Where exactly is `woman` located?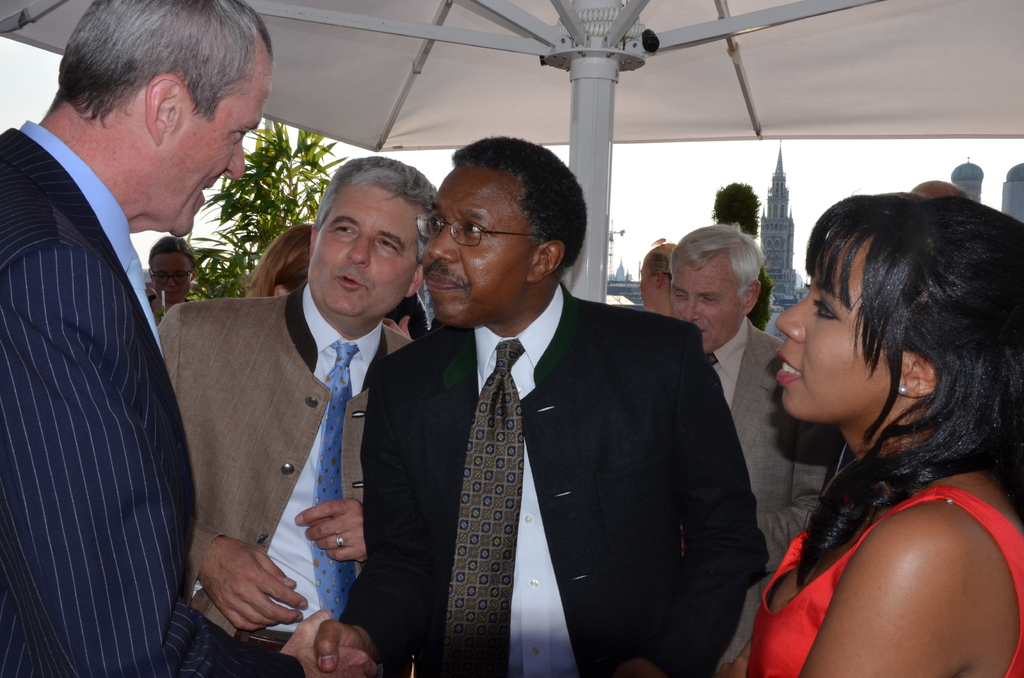
Its bounding box is {"left": 145, "top": 236, "right": 193, "bottom": 320}.
